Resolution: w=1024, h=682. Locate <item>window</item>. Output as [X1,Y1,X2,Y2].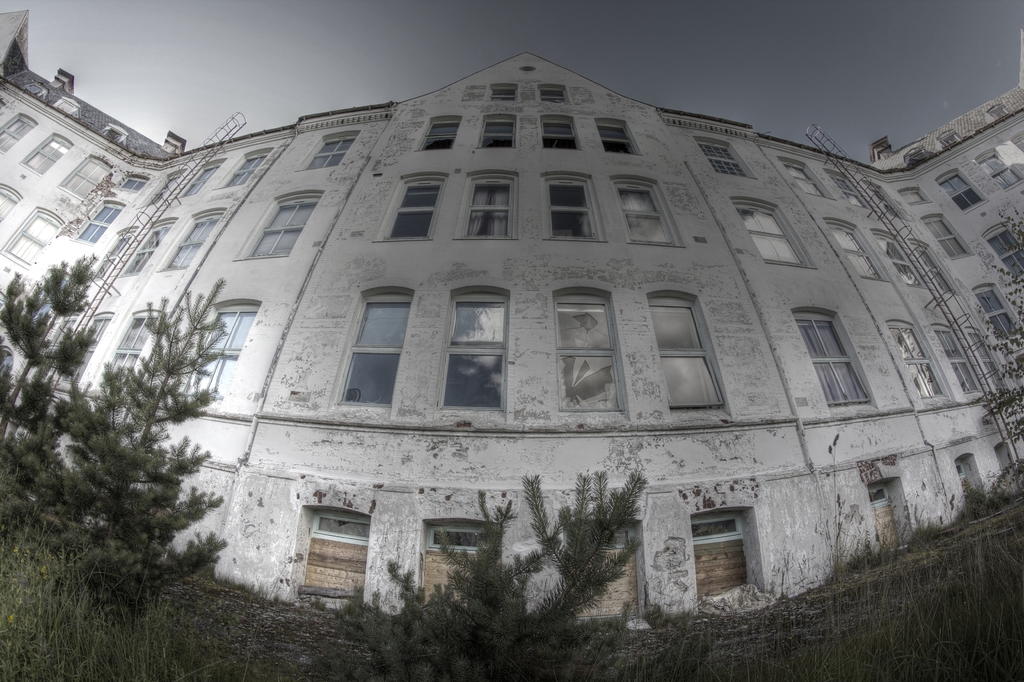
[915,239,957,294].
